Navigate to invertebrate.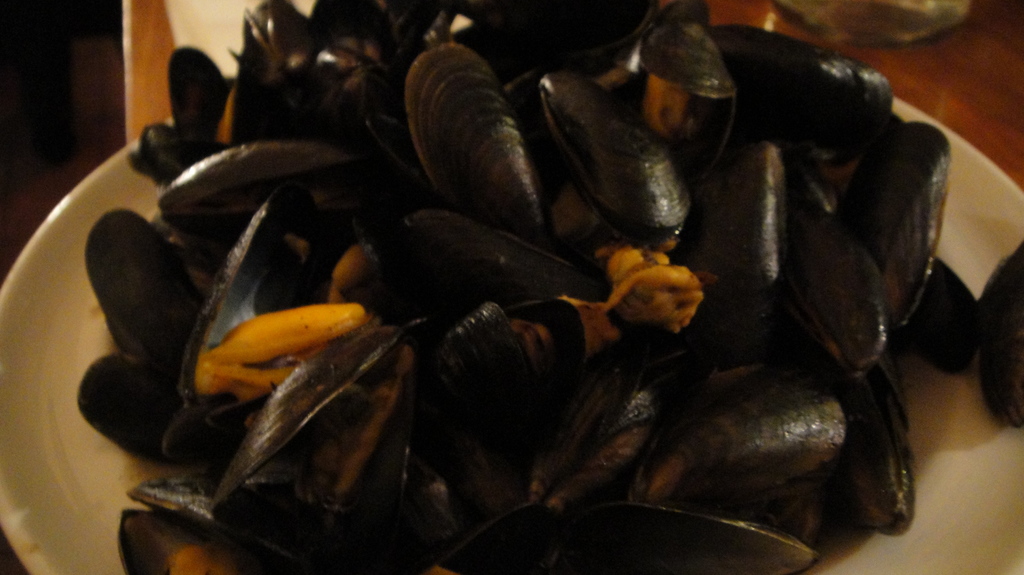
Navigation target: bbox=(77, 1, 955, 574).
